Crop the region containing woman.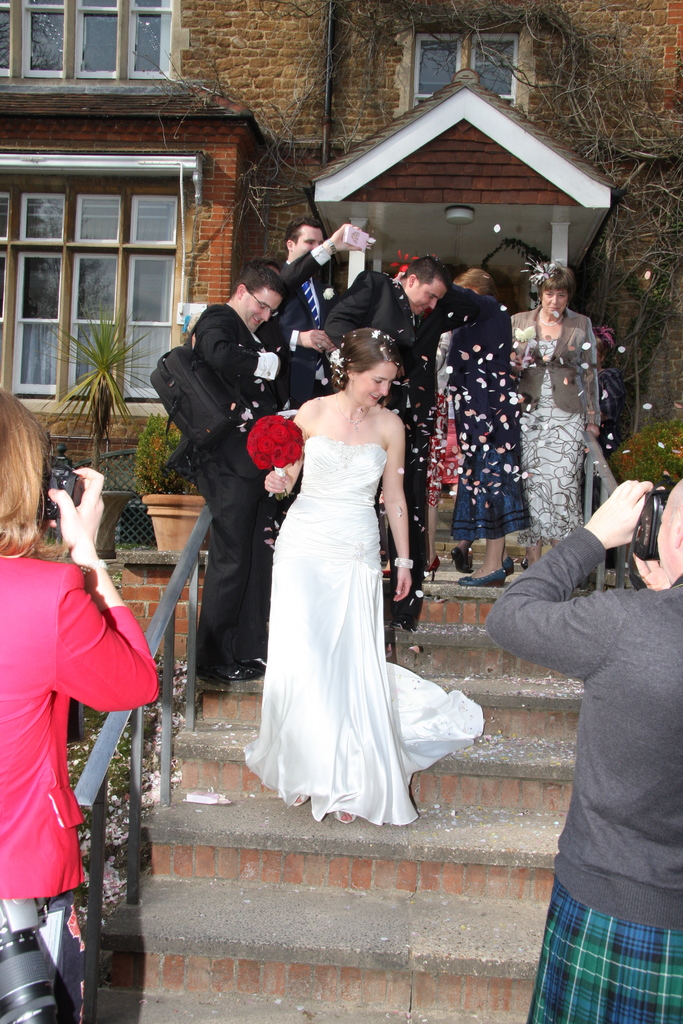
Crop region: rect(0, 392, 157, 1023).
